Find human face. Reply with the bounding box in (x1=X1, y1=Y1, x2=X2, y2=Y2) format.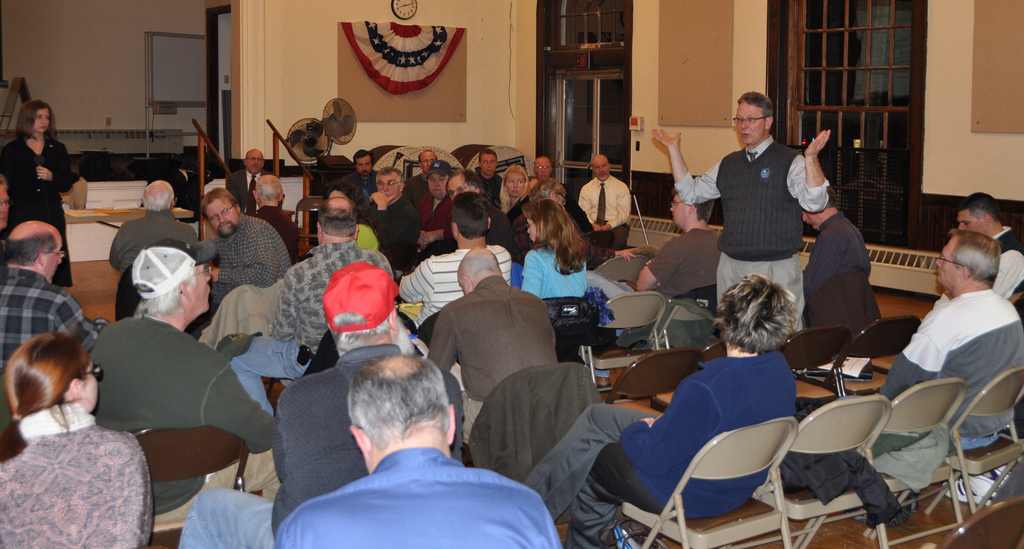
(x1=737, y1=100, x2=765, y2=143).
